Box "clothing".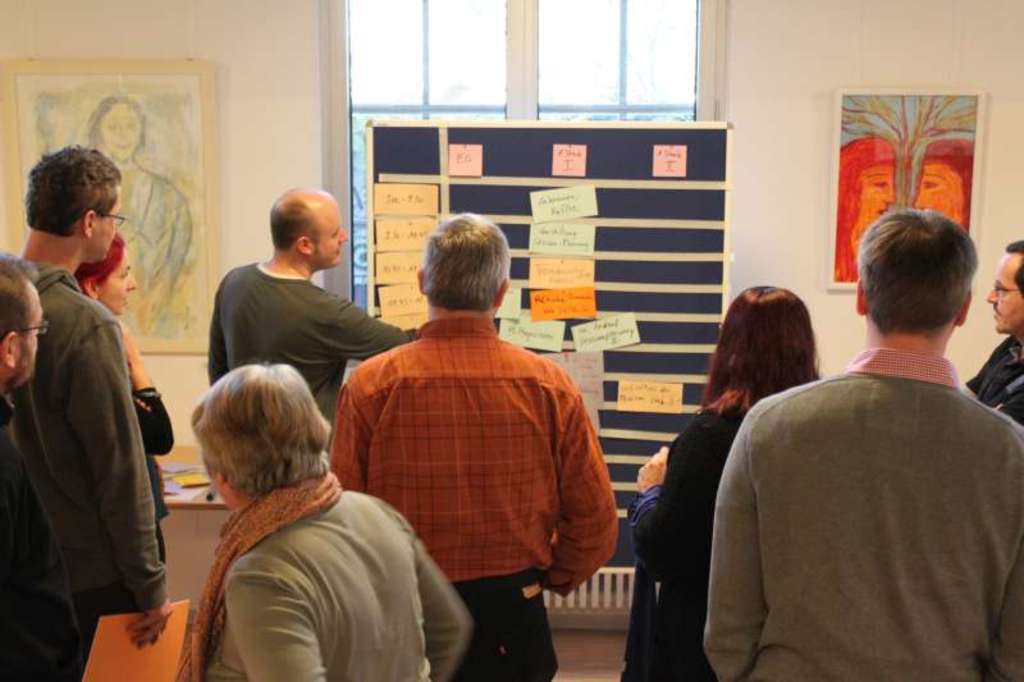
(left=703, top=352, right=1023, bottom=681).
